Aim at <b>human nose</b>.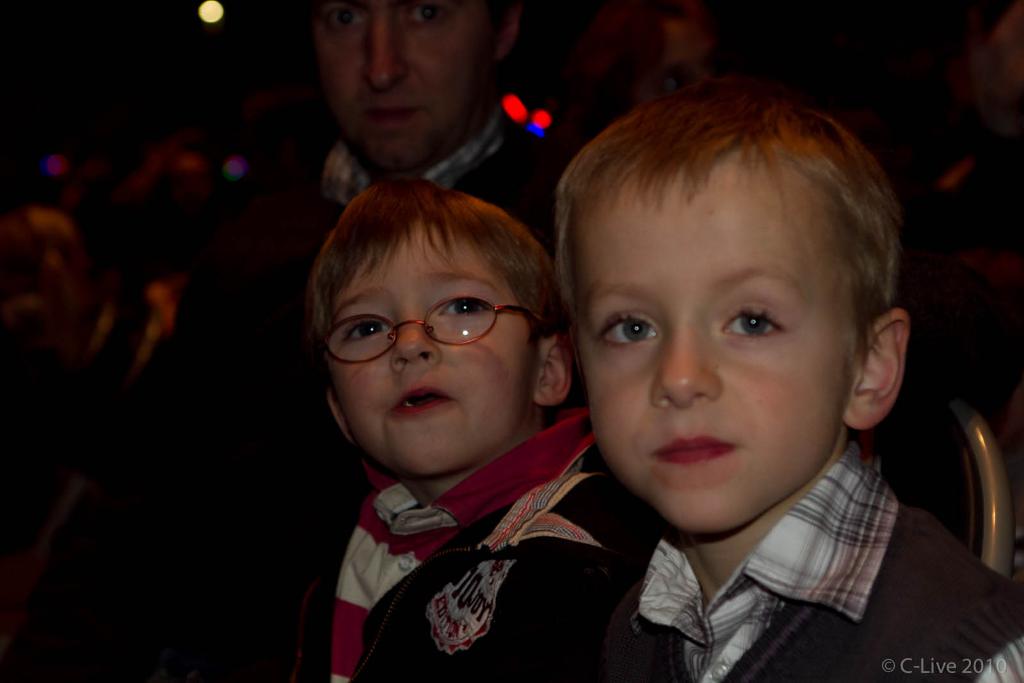
Aimed at <region>648, 326, 723, 410</region>.
